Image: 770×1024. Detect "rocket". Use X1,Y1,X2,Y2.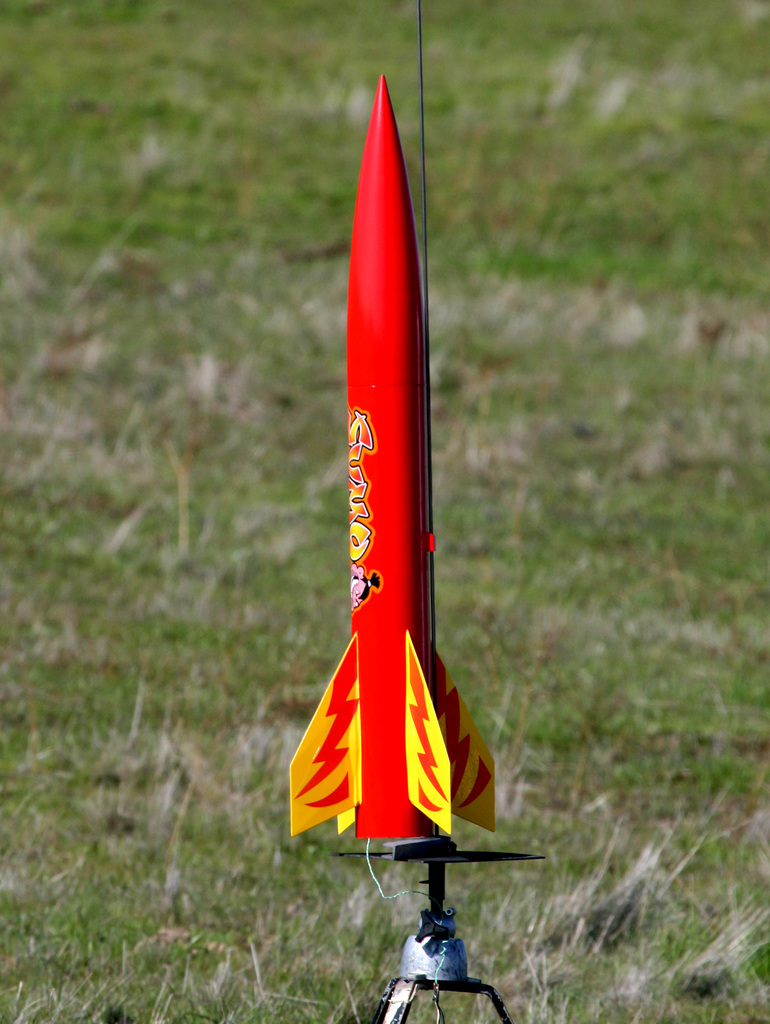
291,79,493,840.
